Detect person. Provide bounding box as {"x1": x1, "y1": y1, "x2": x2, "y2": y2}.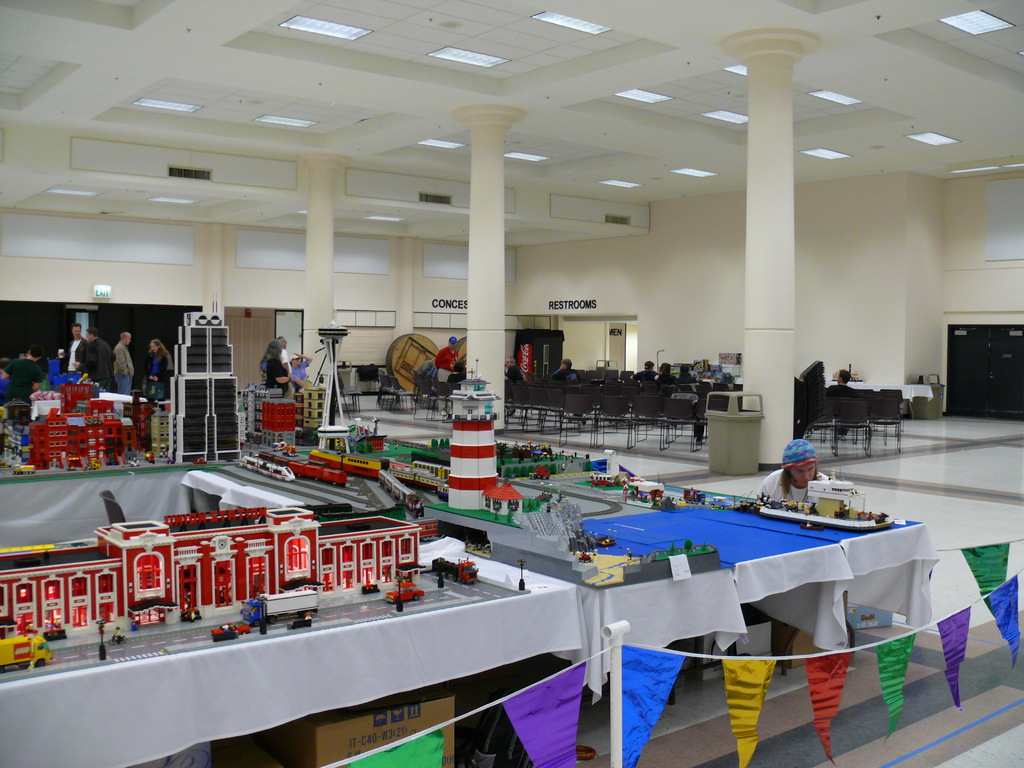
{"x1": 148, "y1": 337, "x2": 175, "y2": 397}.
